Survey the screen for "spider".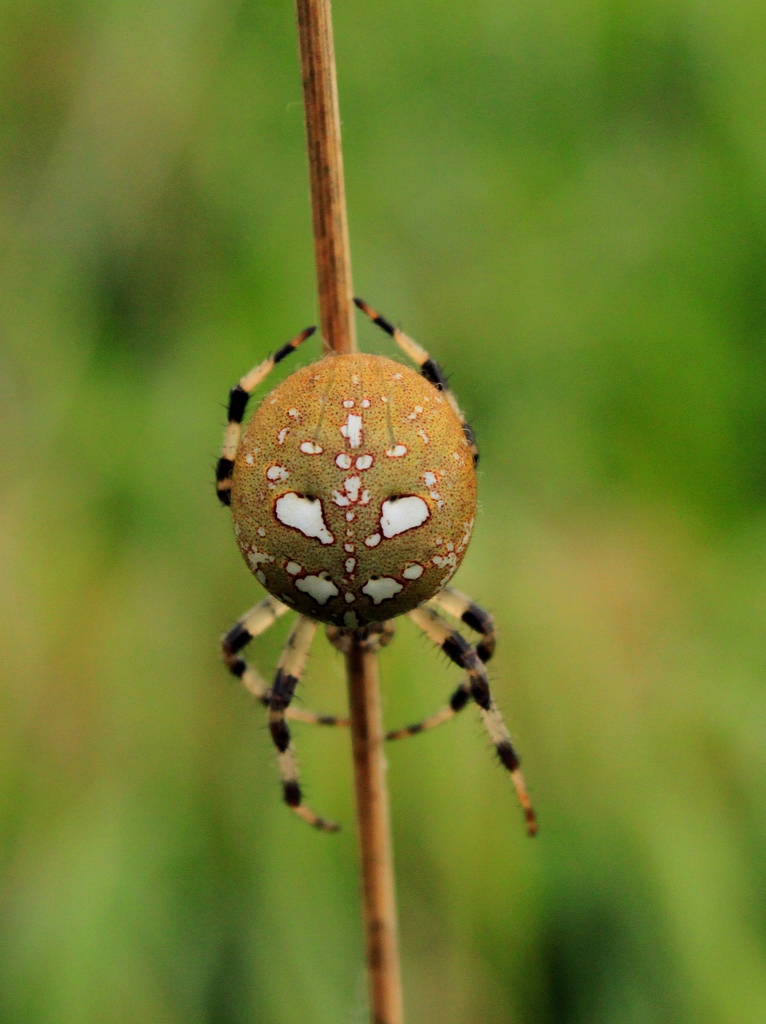
Survey found: crop(214, 285, 547, 838).
